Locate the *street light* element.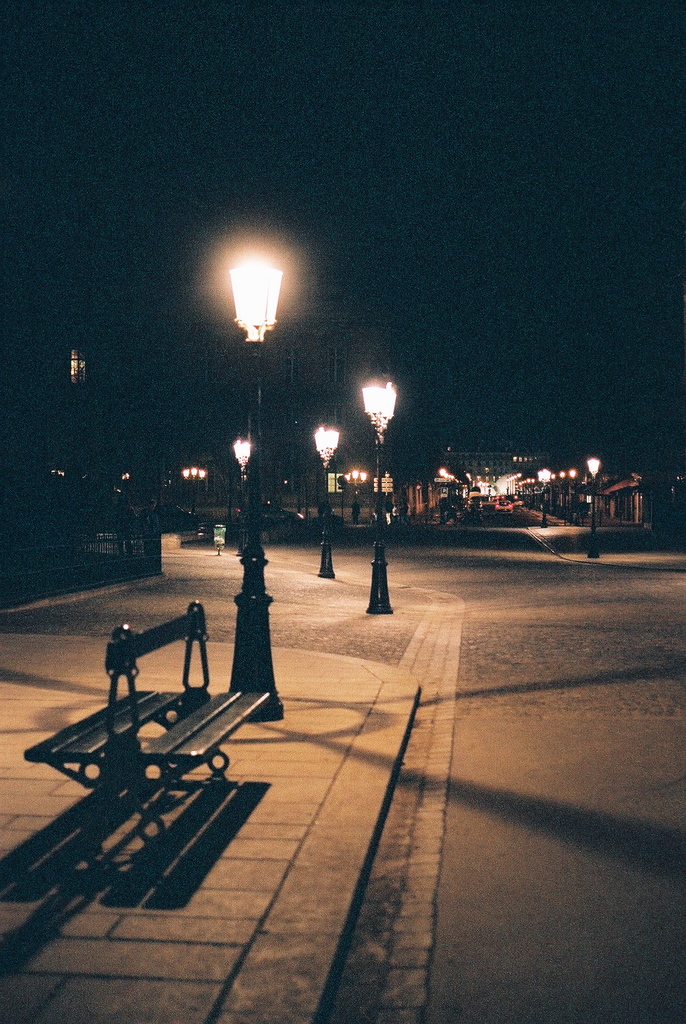
Element bbox: <bbox>586, 452, 606, 564</bbox>.
